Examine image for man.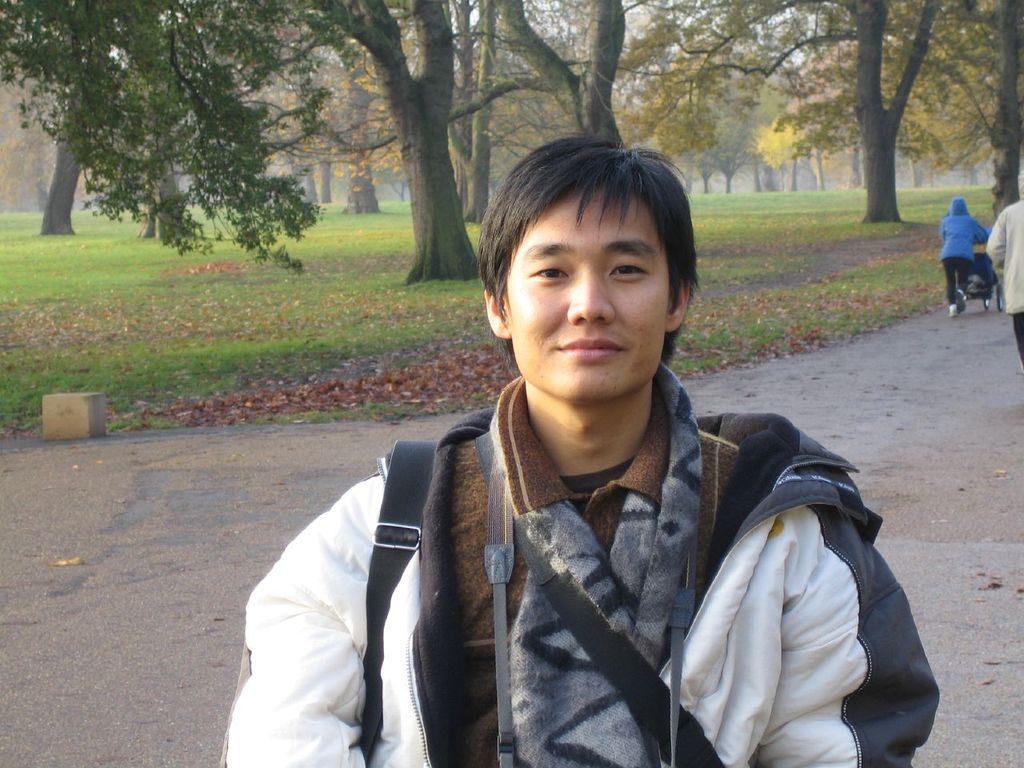
Examination result: 247, 156, 958, 767.
